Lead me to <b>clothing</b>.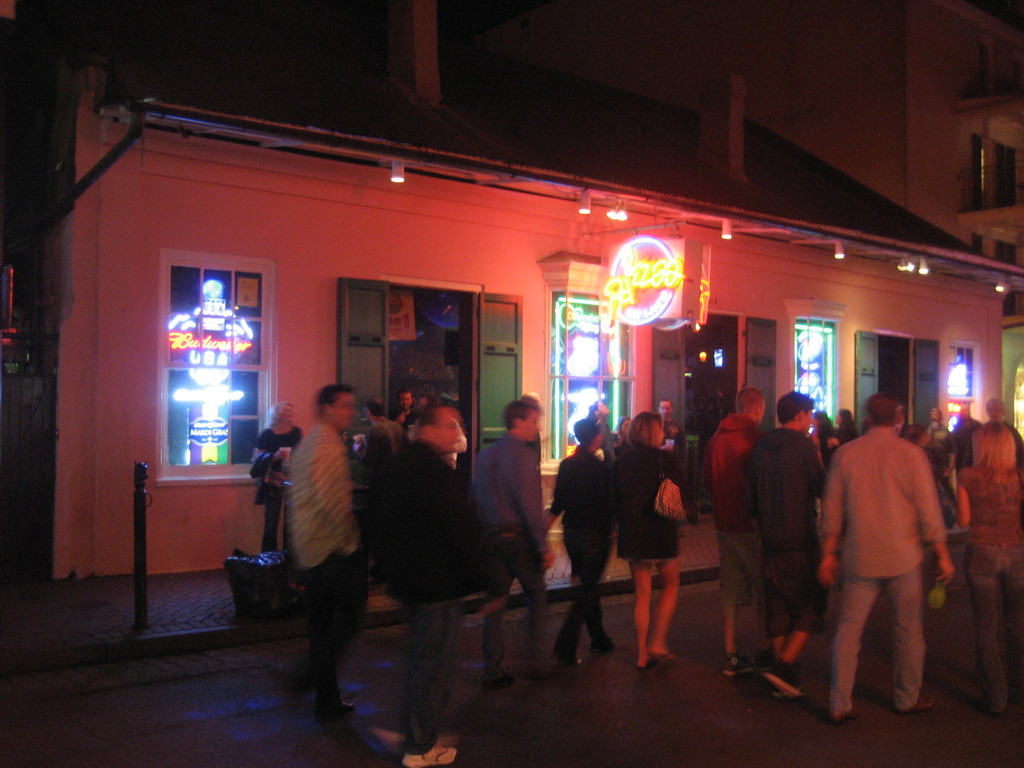
Lead to (704, 412, 761, 622).
